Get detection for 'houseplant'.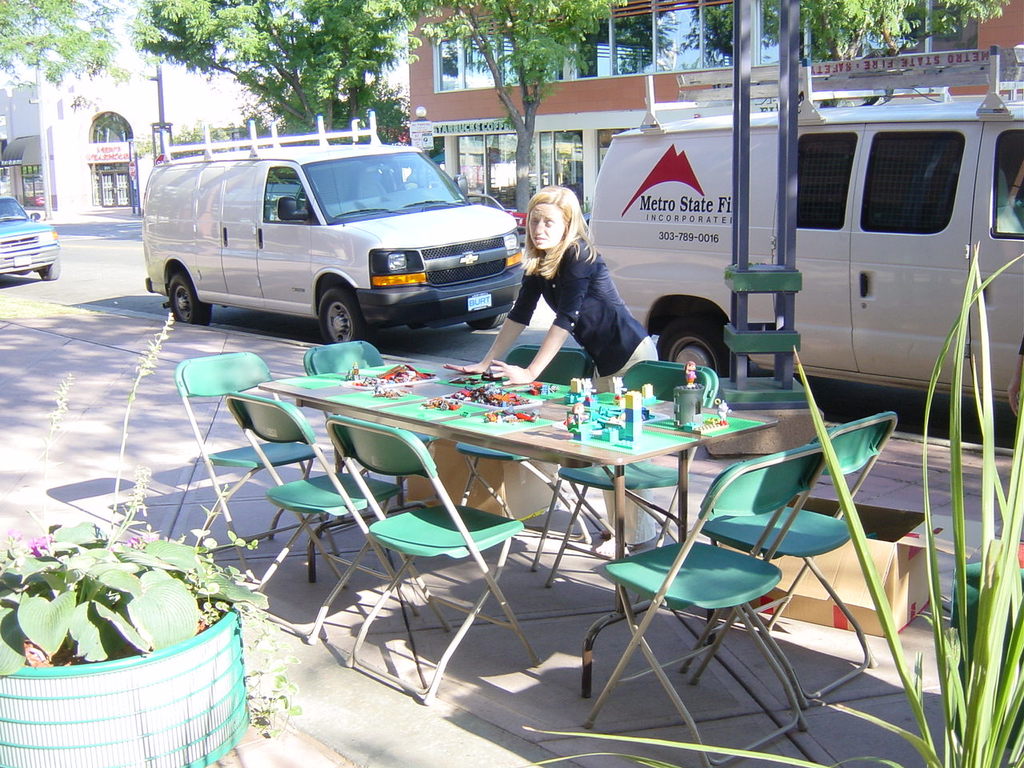
Detection: 0:309:305:767.
